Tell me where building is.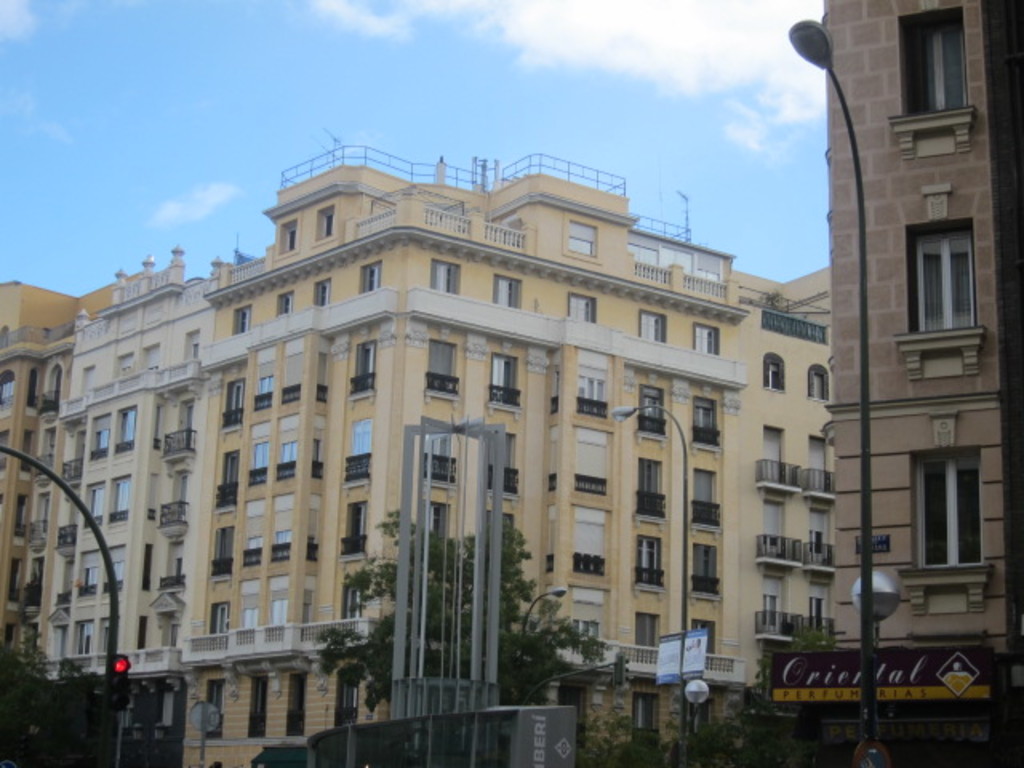
building is at x1=776, y1=0, x2=1021, y2=709.
